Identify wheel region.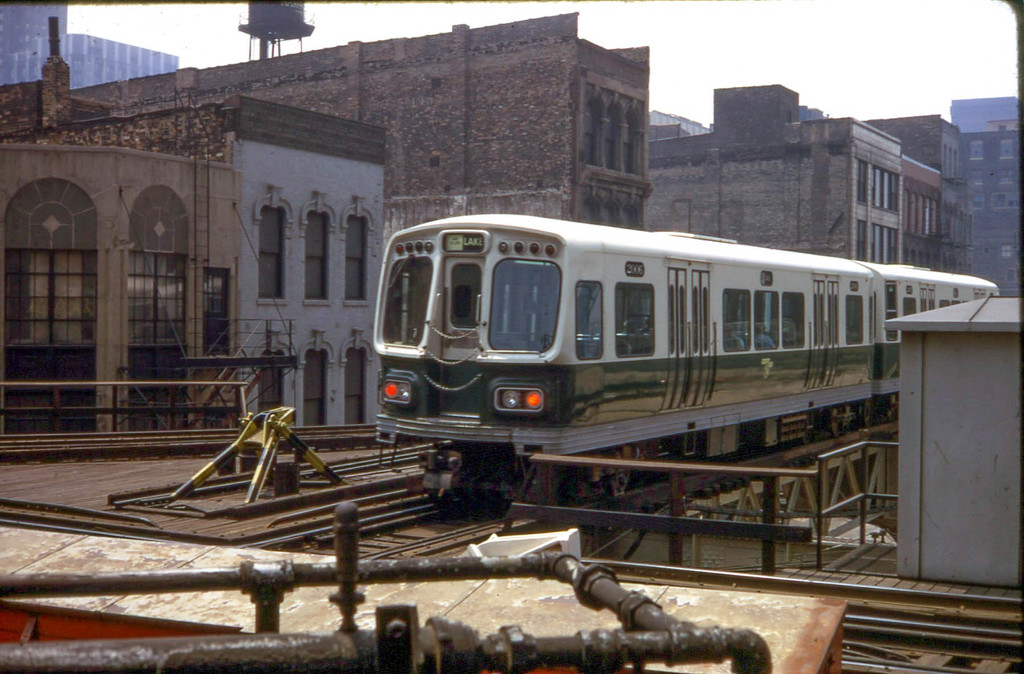
Region: bbox=[801, 414, 814, 443].
